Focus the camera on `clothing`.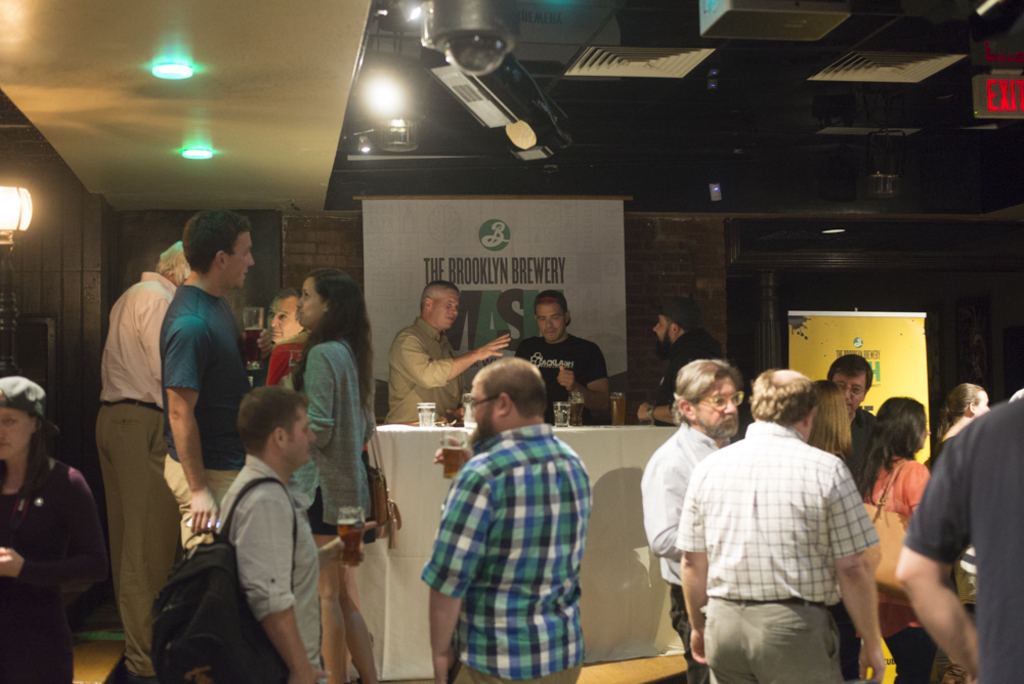
Focus region: <bbox>160, 275, 251, 552</bbox>.
